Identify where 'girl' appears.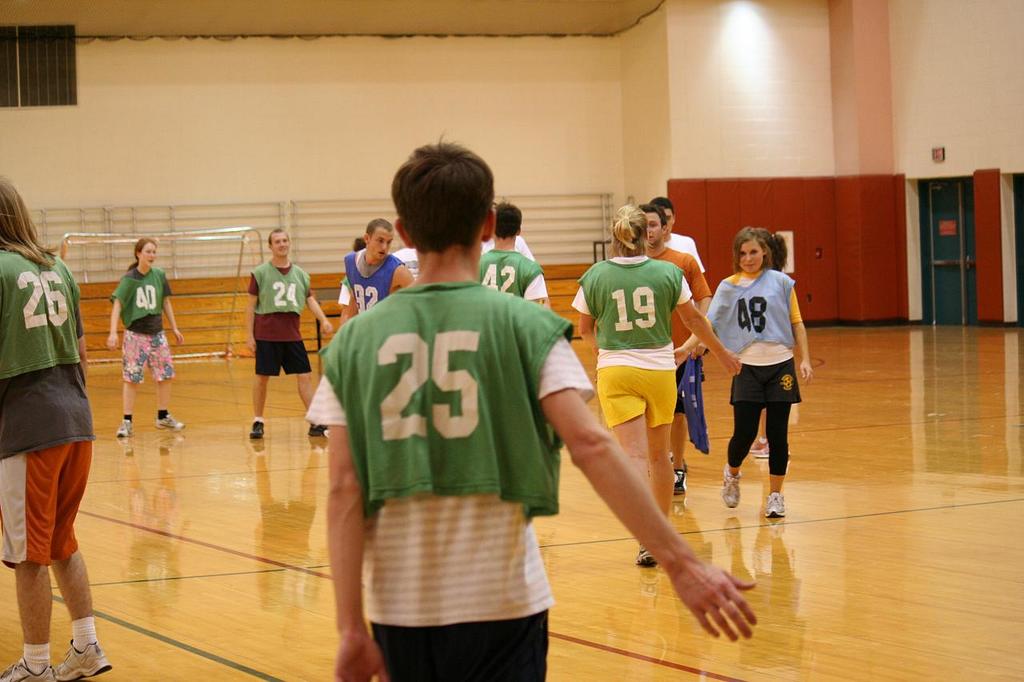
Appears at [670,226,811,518].
